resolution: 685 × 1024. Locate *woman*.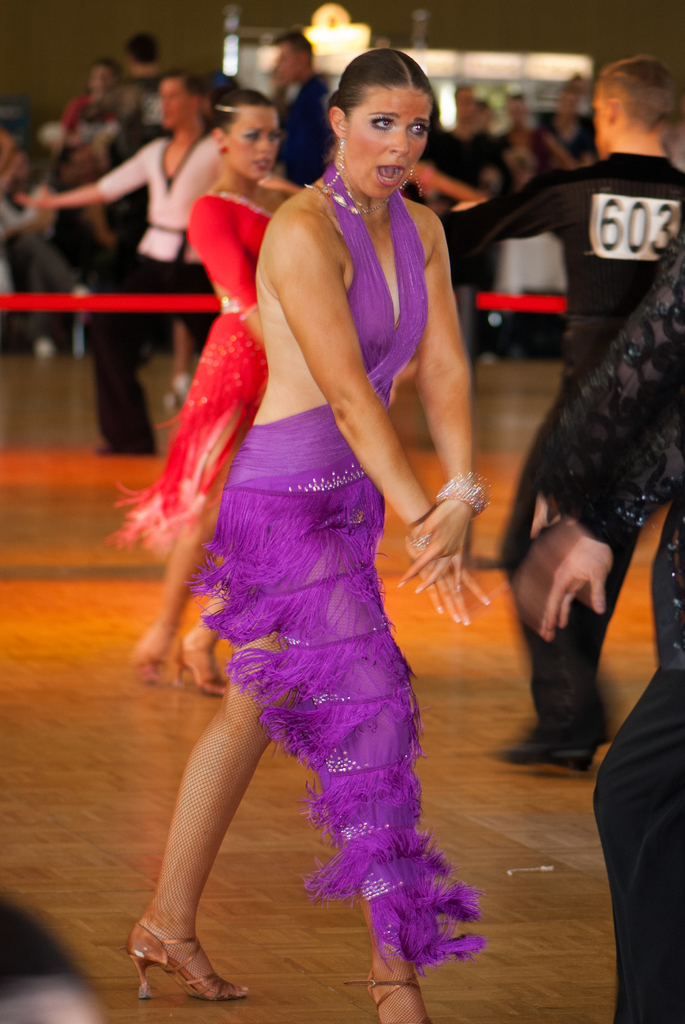
bbox=[115, 71, 310, 706].
